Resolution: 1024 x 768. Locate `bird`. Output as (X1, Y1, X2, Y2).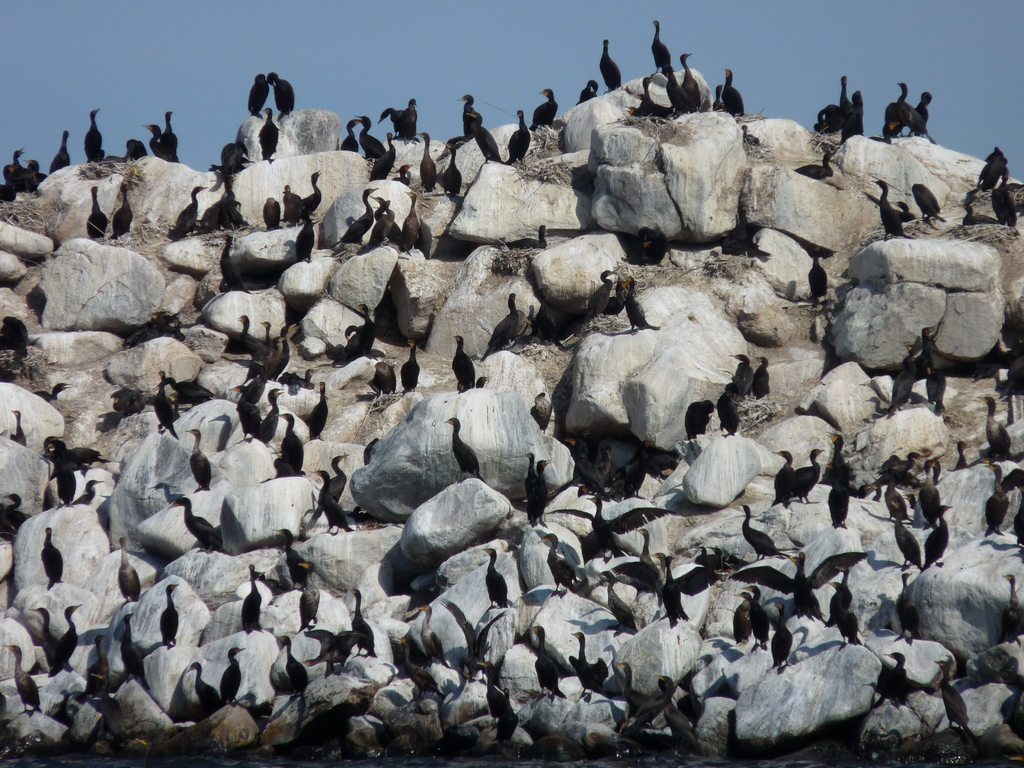
(304, 468, 351, 532).
